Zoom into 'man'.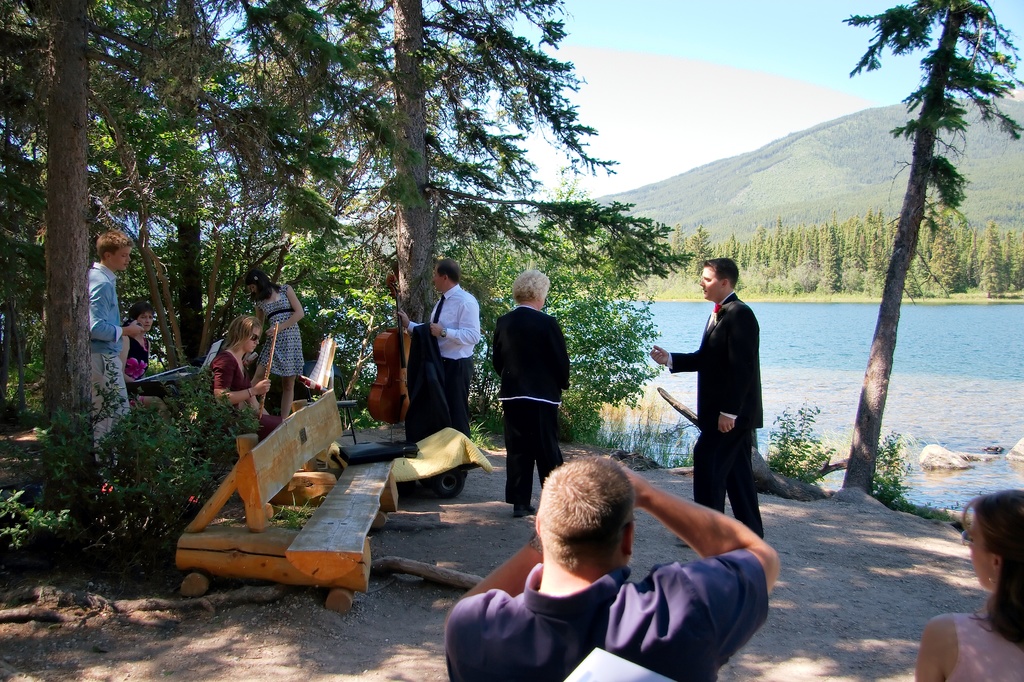
Zoom target: 495/273/566/545.
